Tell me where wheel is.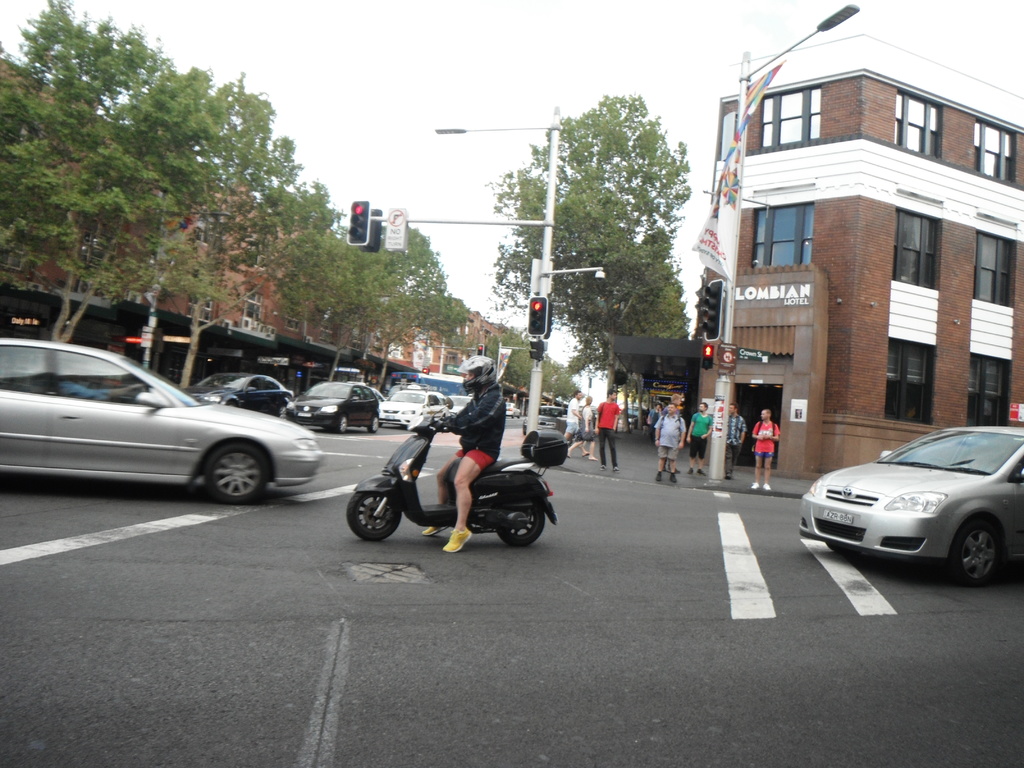
wheel is at (501,508,544,548).
